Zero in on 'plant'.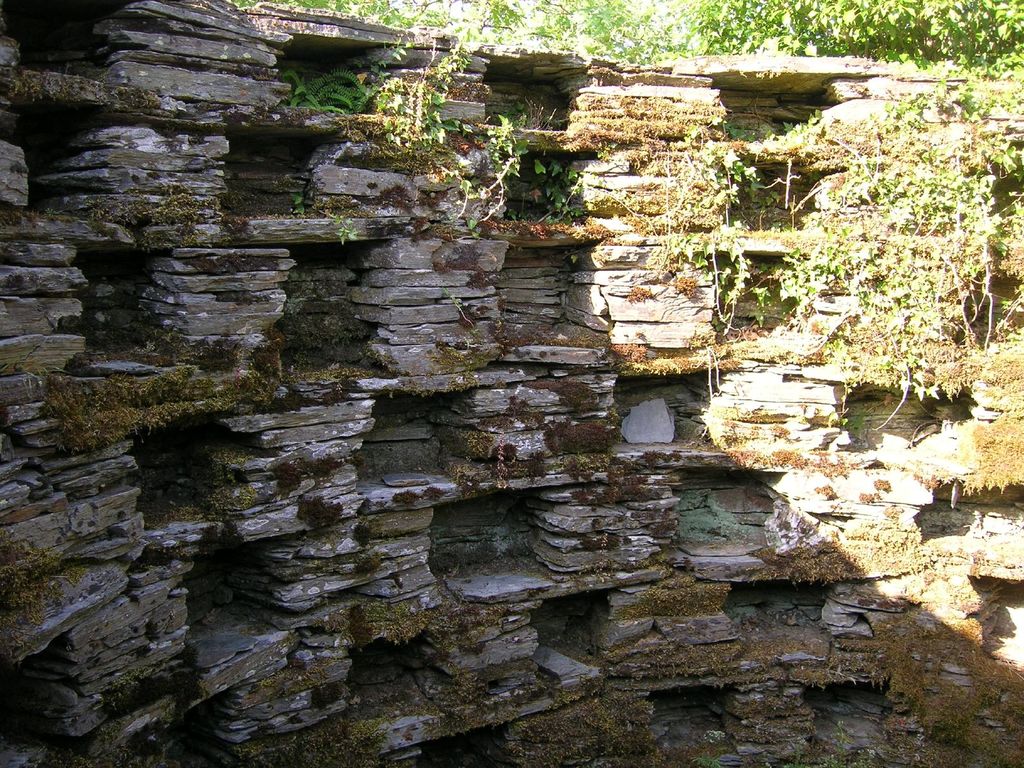
Zeroed in: BBox(348, 451, 362, 468).
